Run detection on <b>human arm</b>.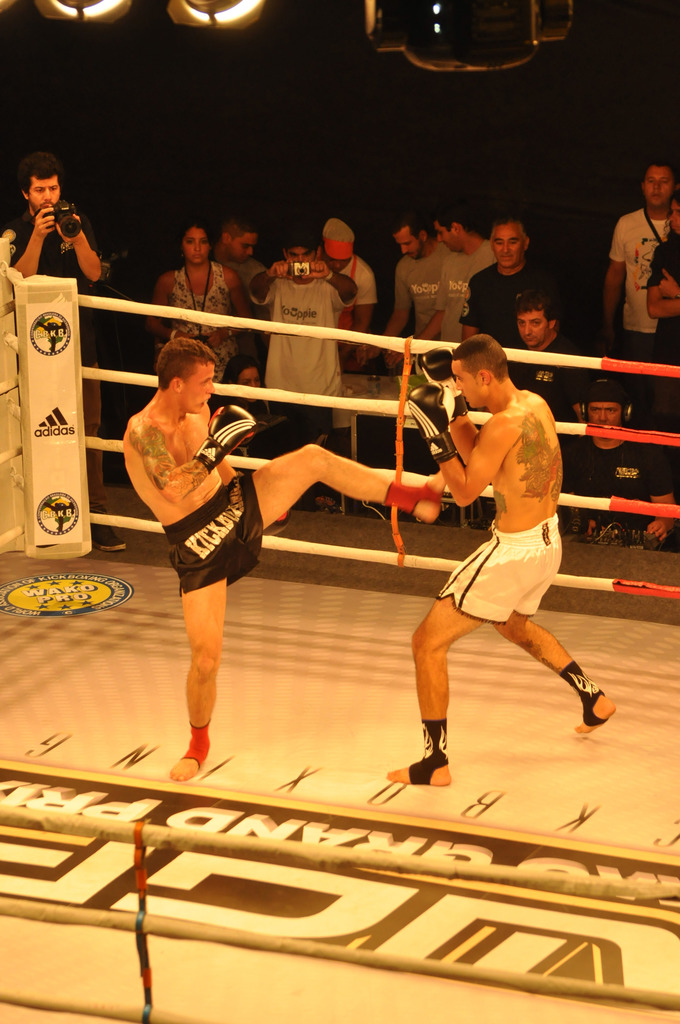
Result: <box>654,263,679,305</box>.
